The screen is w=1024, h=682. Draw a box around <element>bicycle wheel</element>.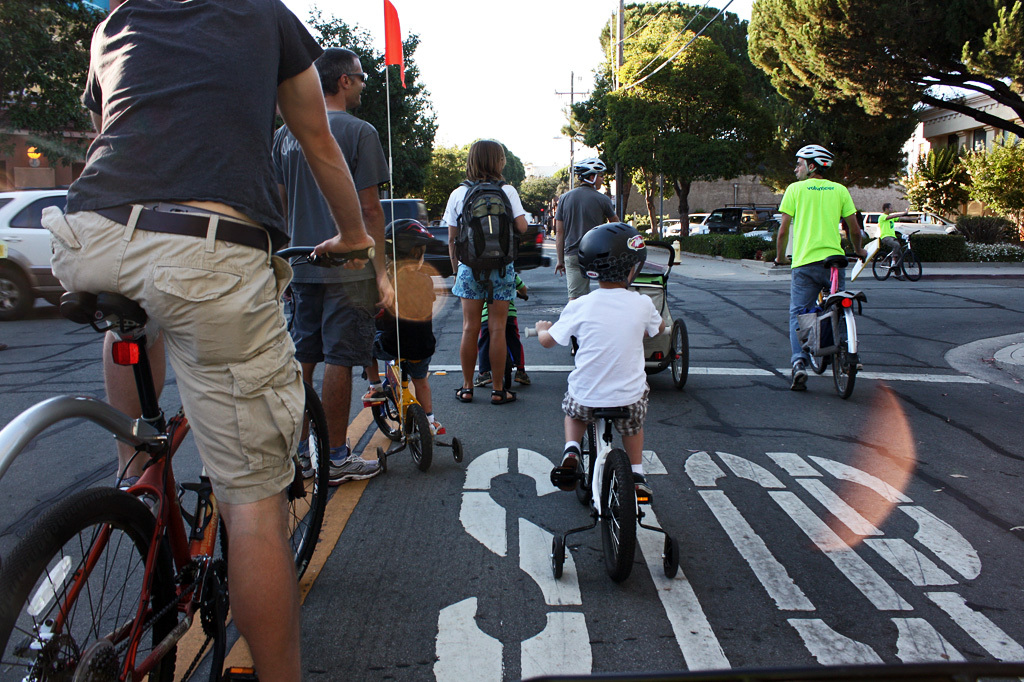
select_region(592, 439, 647, 583).
